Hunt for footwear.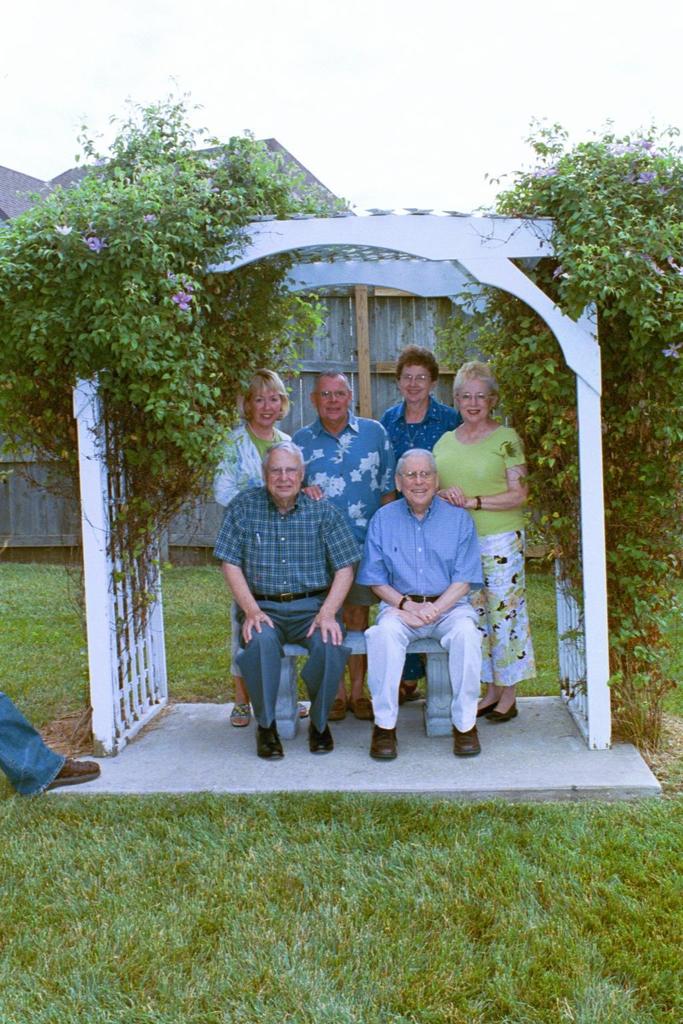
Hunted down at [x1=398, y1=677, x2=422, y2=701].
